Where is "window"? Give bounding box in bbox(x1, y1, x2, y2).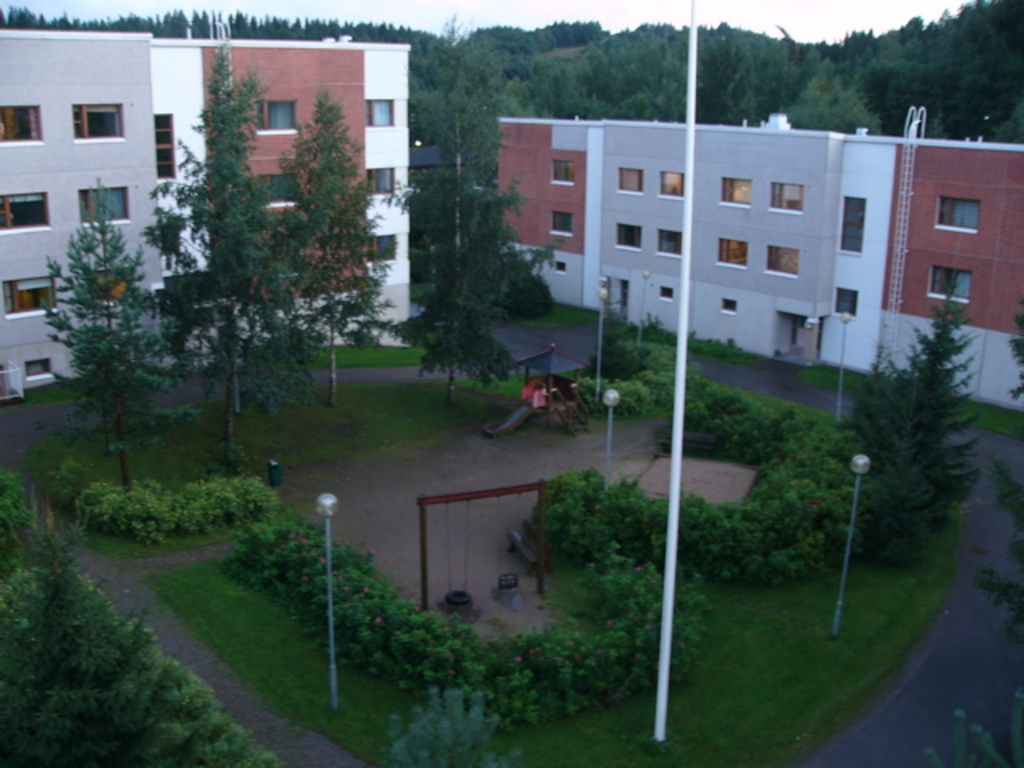
bbox(658, 230, 685, 256).
